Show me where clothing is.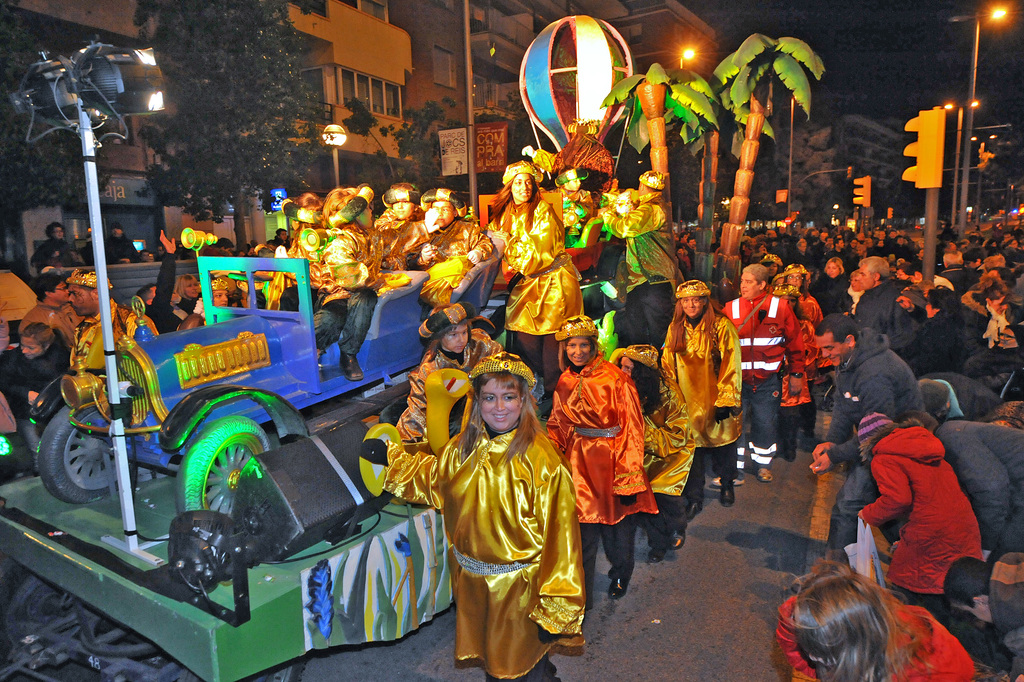
clothing is at 558 190 603 255.
